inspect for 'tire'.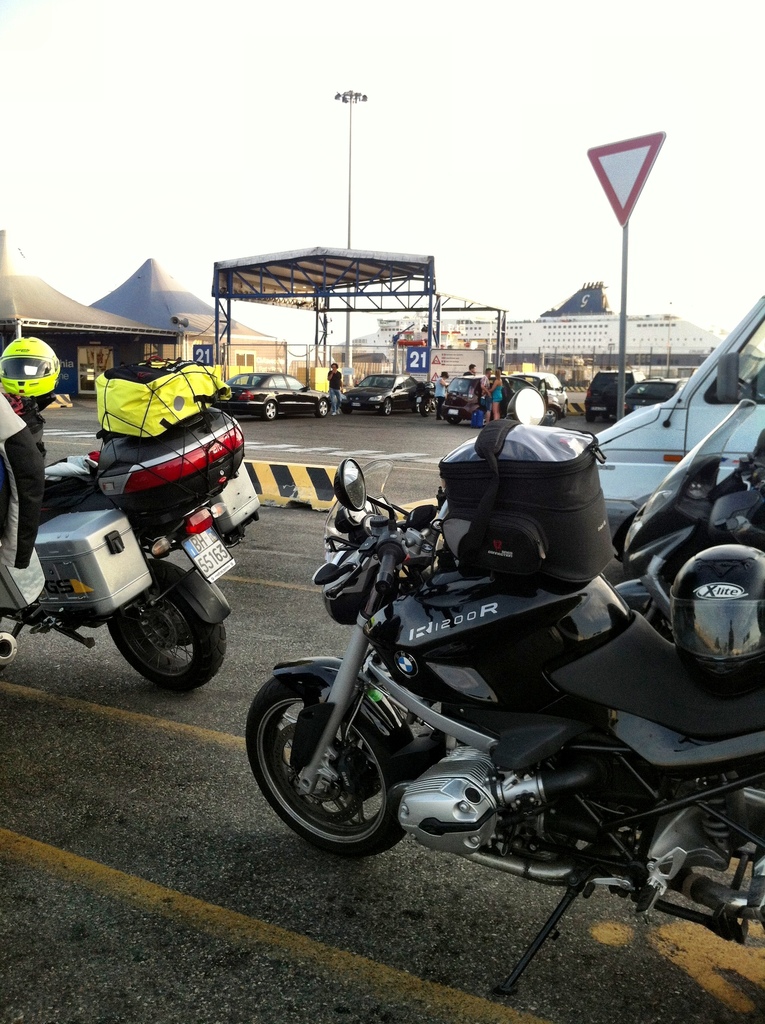
Inspection: BBox(104, 559, 230, 700).
